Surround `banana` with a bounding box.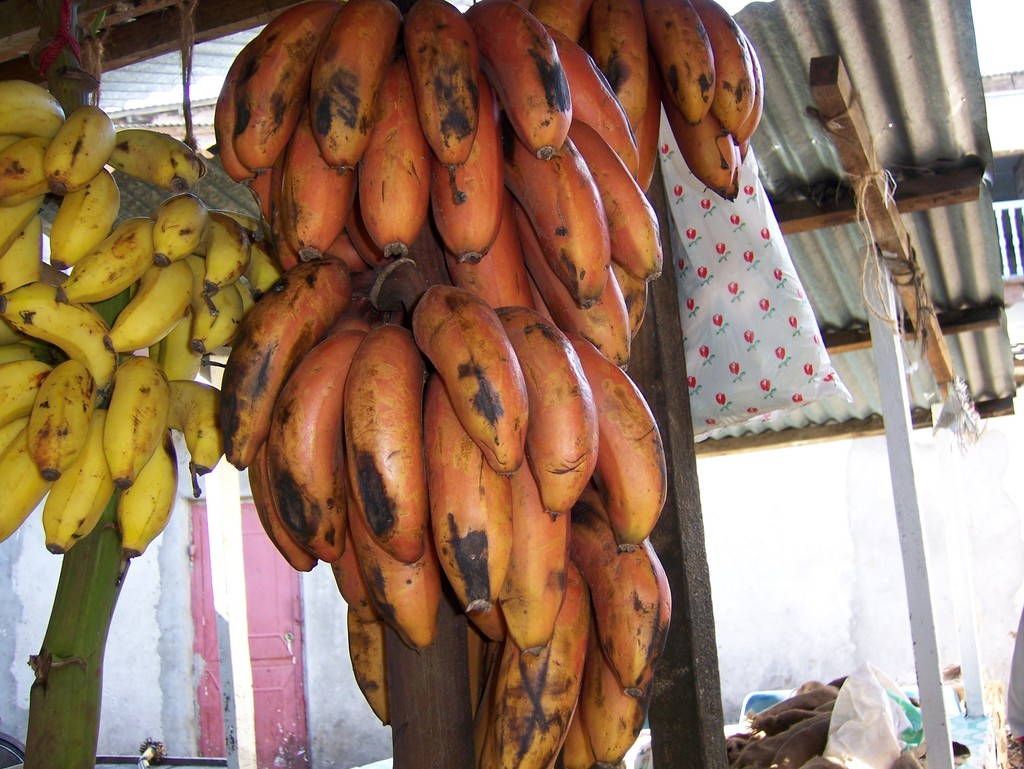
{"left": 101, "top": 354, "right": 173, "bottom": 489}.
